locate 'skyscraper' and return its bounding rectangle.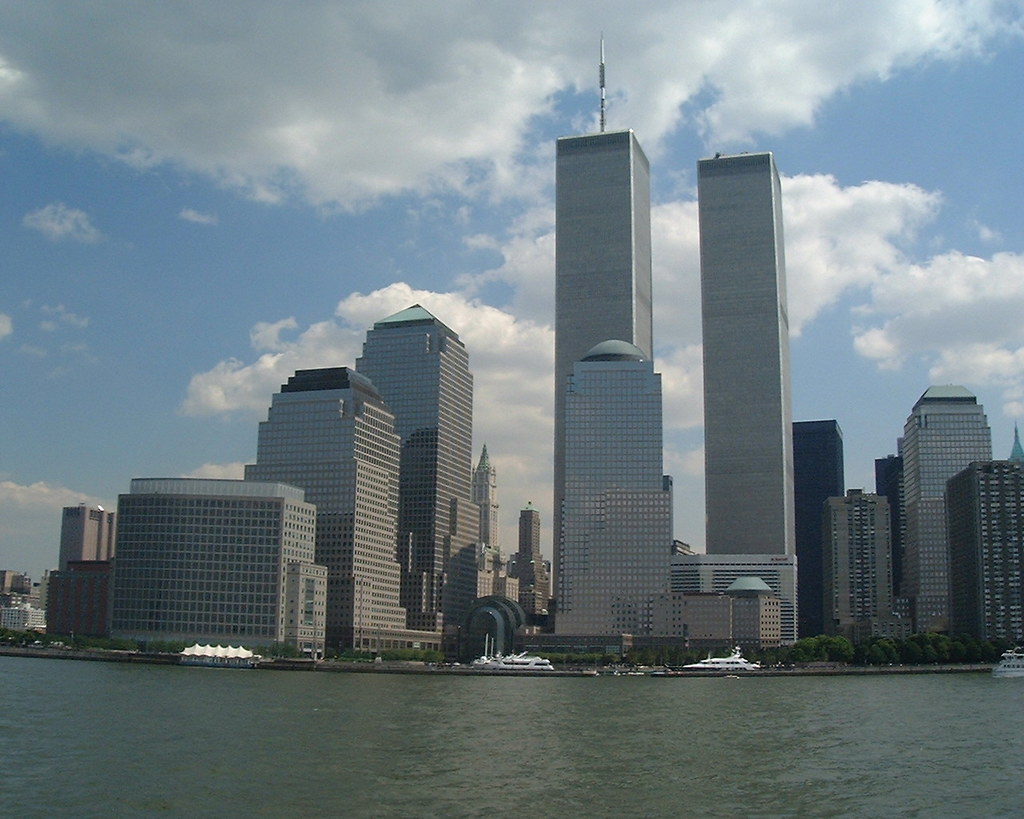
bbox=[506, 493, 554, 608].
